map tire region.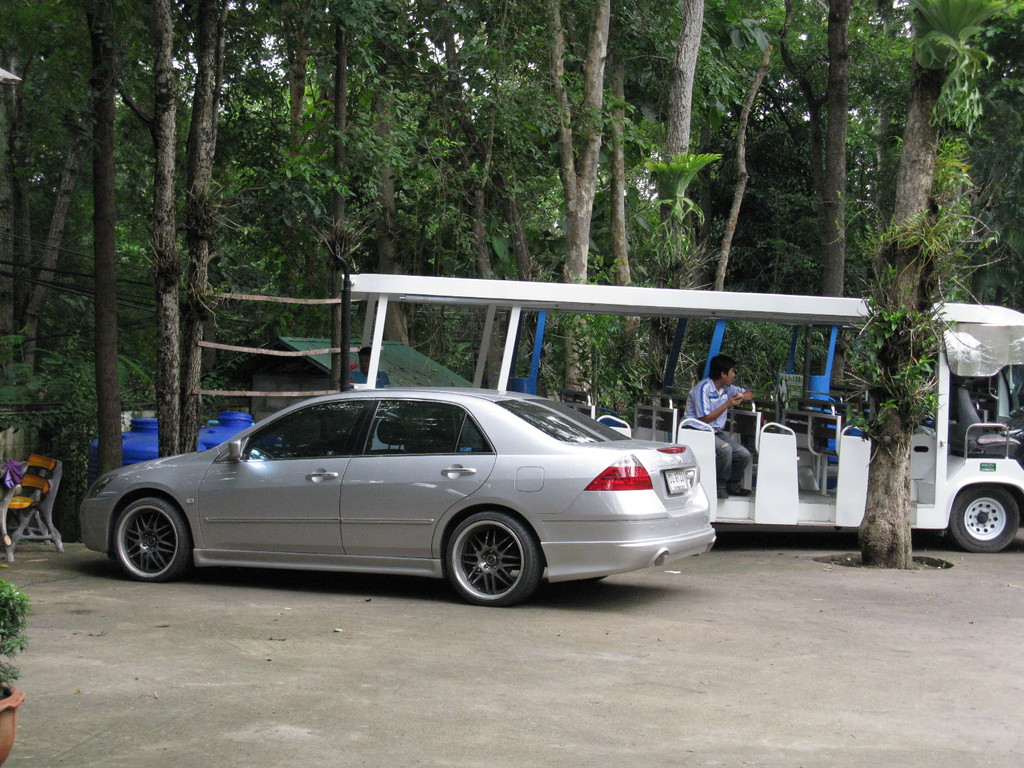
Mapped to x1=446, y1=511, x2=541, y2=609.
